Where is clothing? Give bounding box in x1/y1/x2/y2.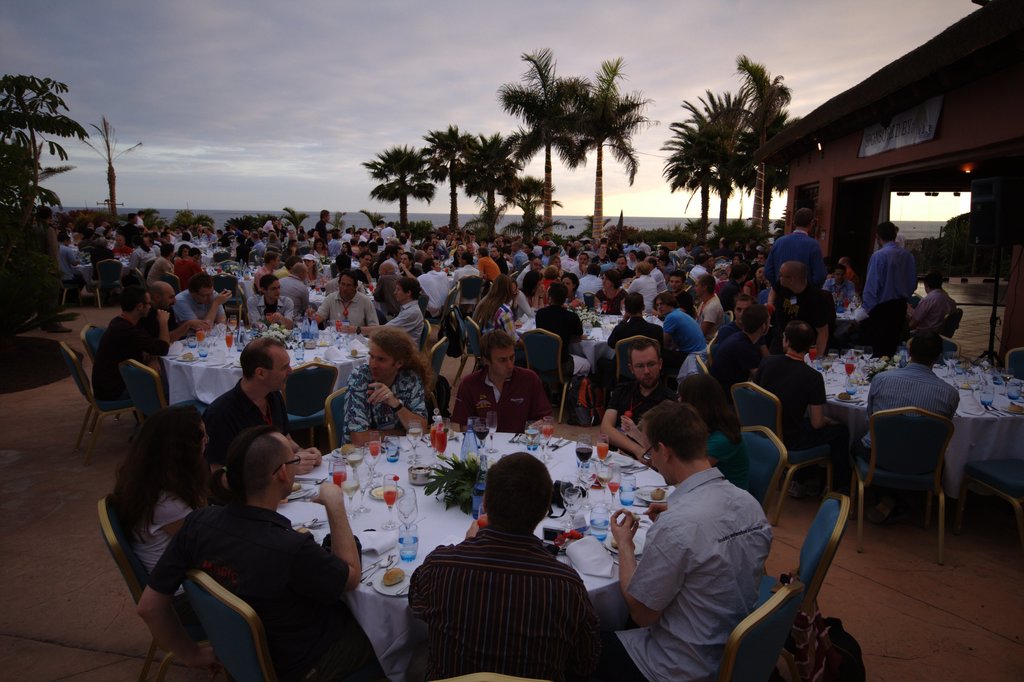
175/294/227/336.
